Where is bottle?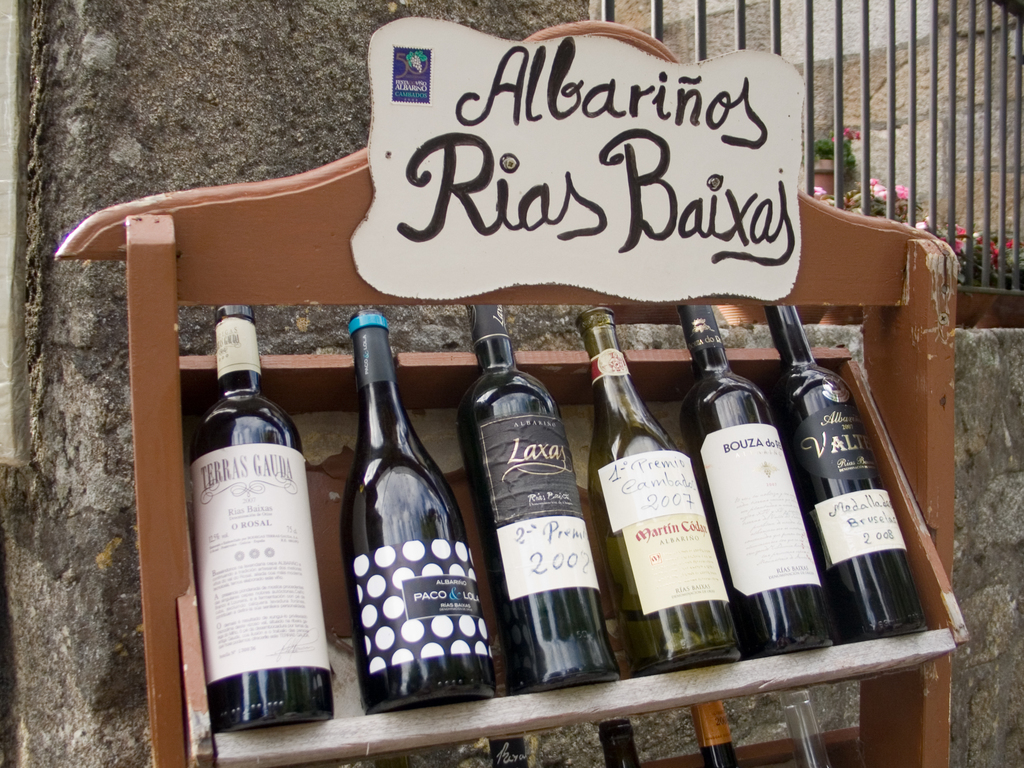
l=776, t=680, r=836, b=767.
